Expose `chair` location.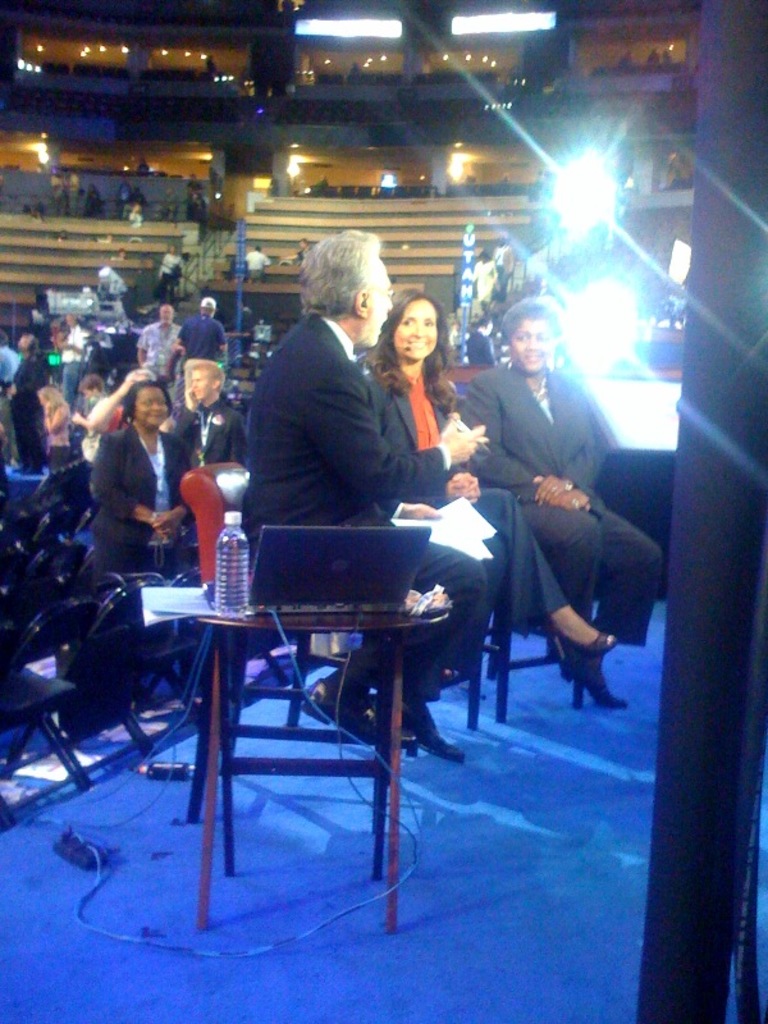
Exposed at (x1=225, y1=498, x2=475, y2=740).
